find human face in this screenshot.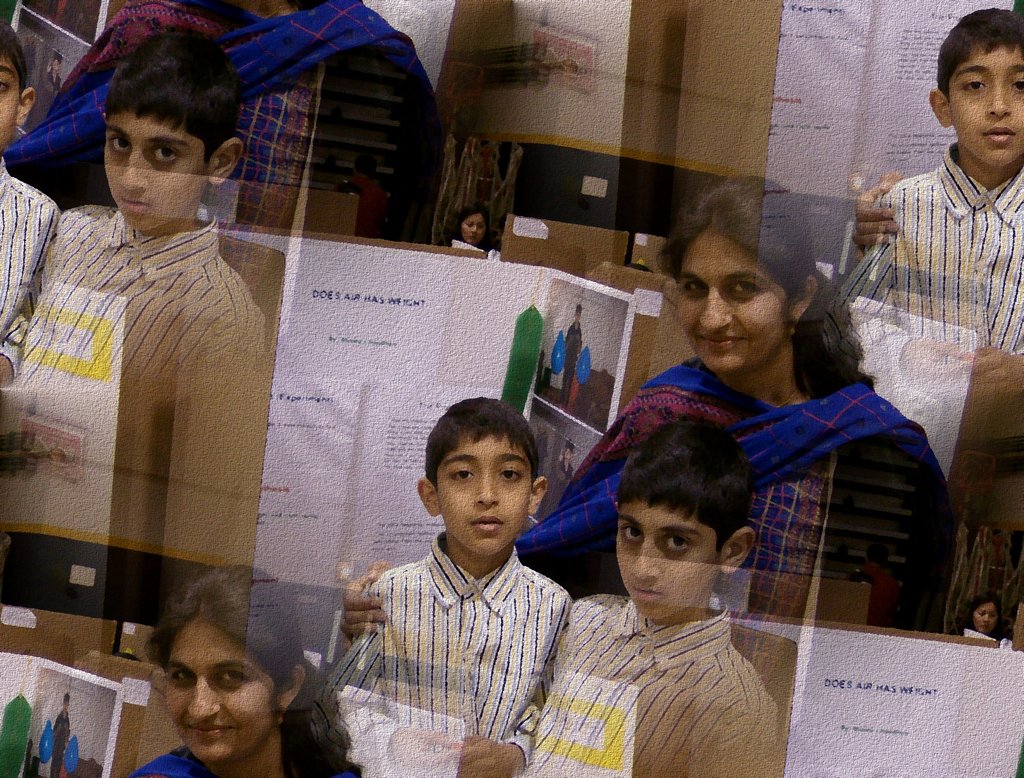
The bounding box for human face is 436:431:533:555.
